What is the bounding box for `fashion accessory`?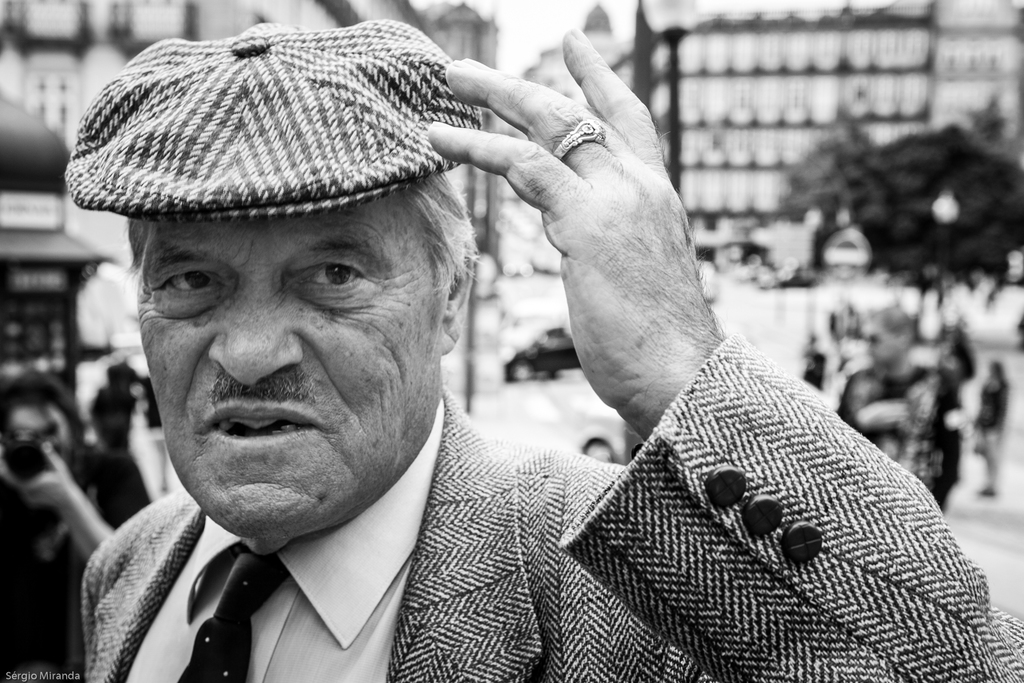
555:119:606:161.
